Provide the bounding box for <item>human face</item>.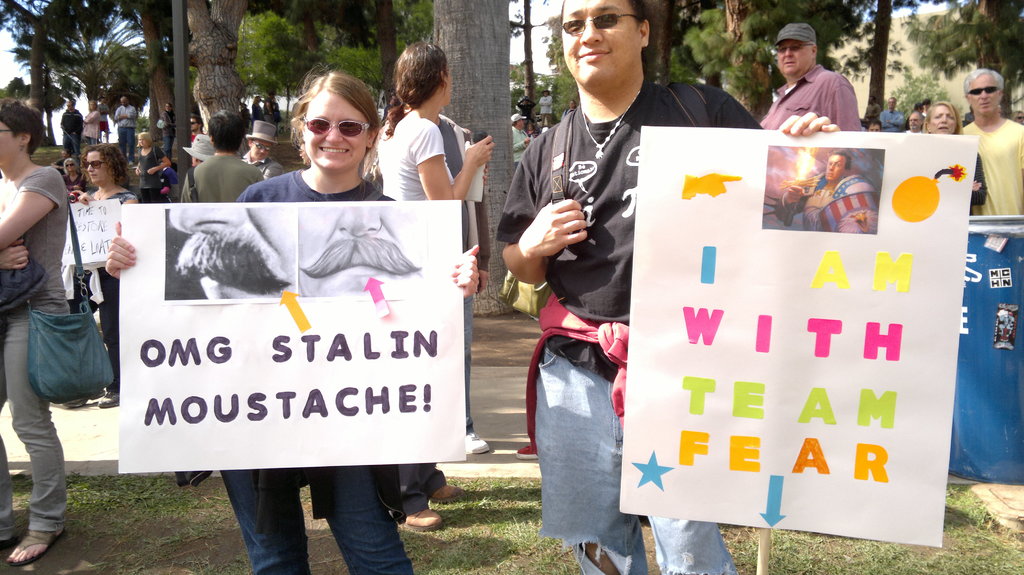
{"left": 0, "top": 120, "right": 18, "bottom": 163}.
